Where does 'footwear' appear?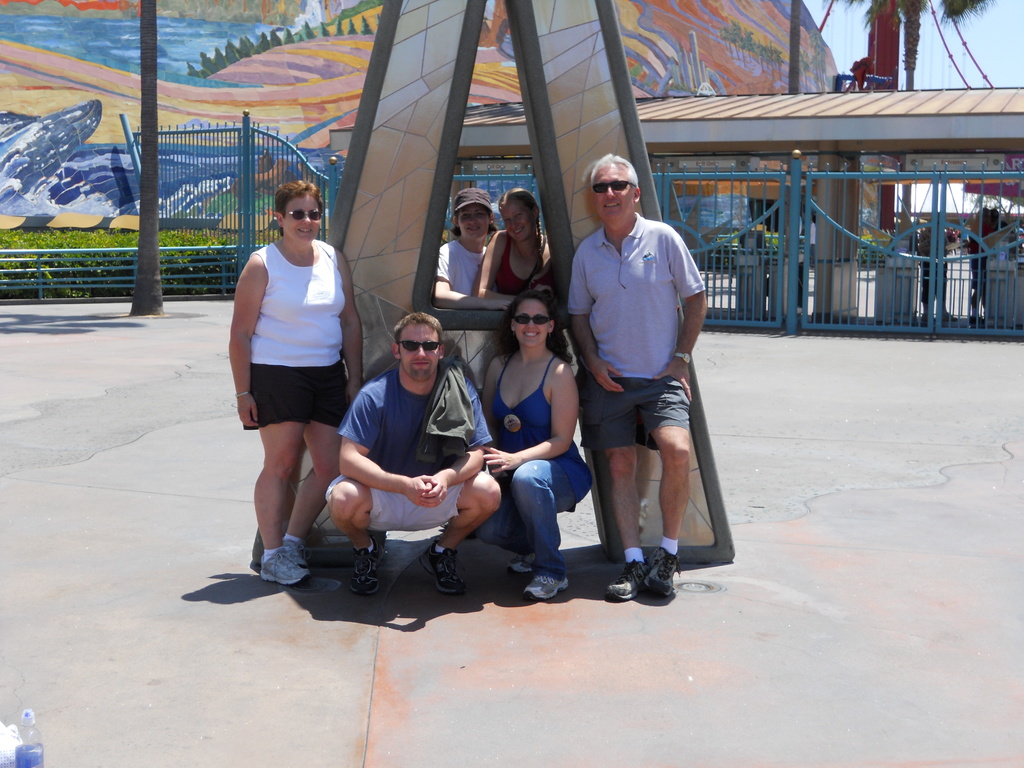
Appears at (608, 561, 652, 605).
